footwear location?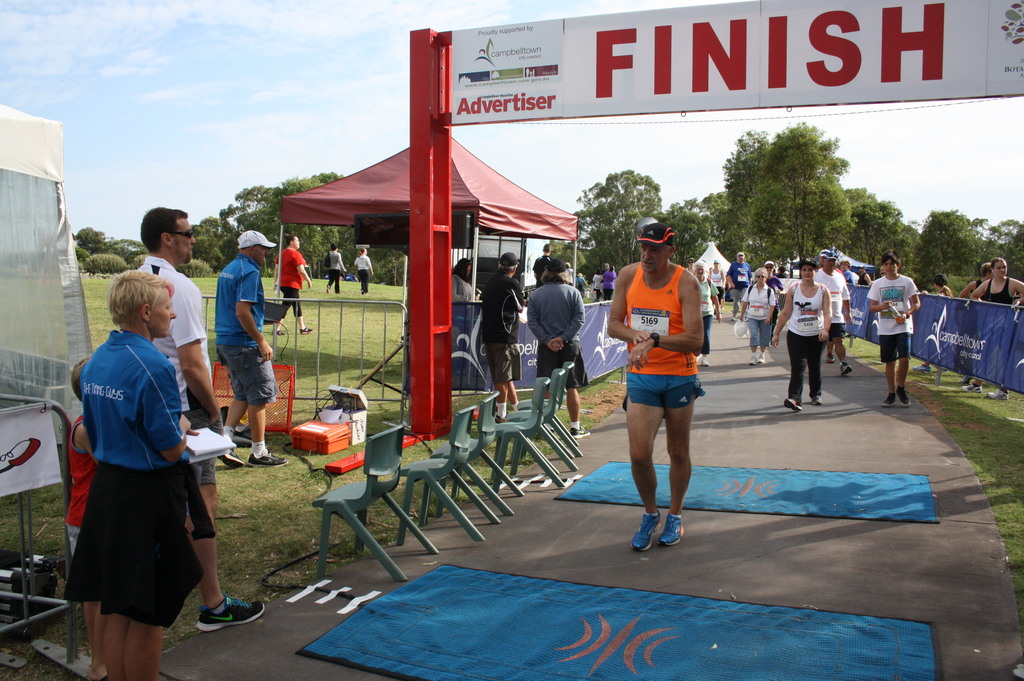
BBox(366, 291, 367, 294)
